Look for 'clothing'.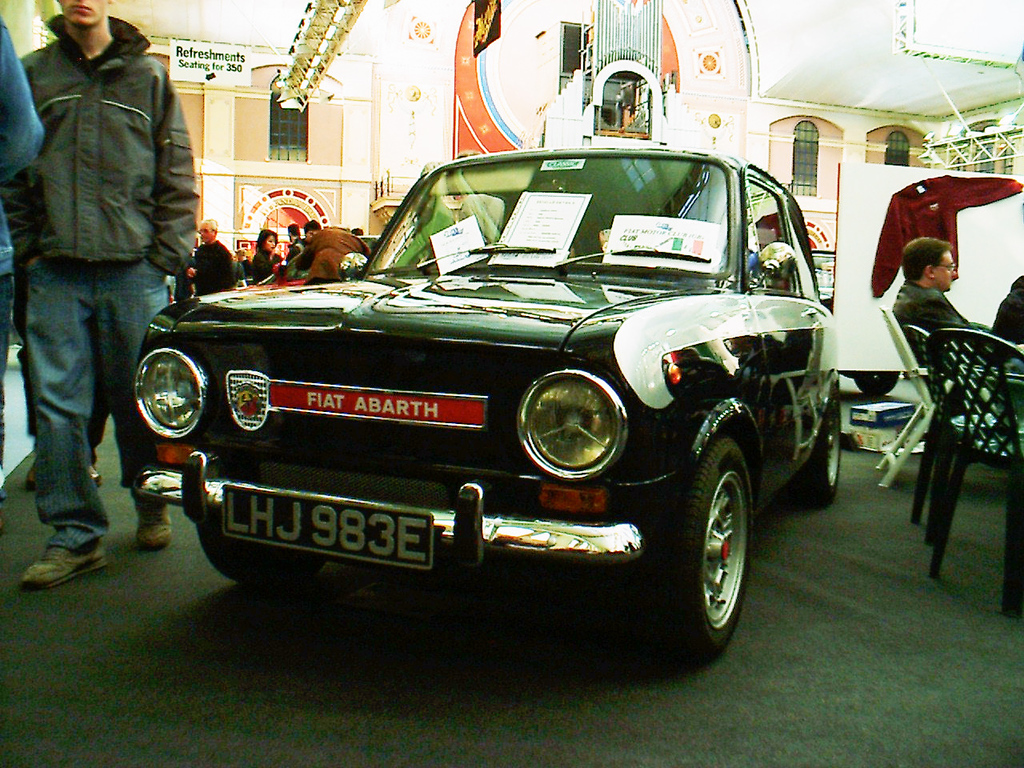
Found: region(870, 175, 1023, 298).
